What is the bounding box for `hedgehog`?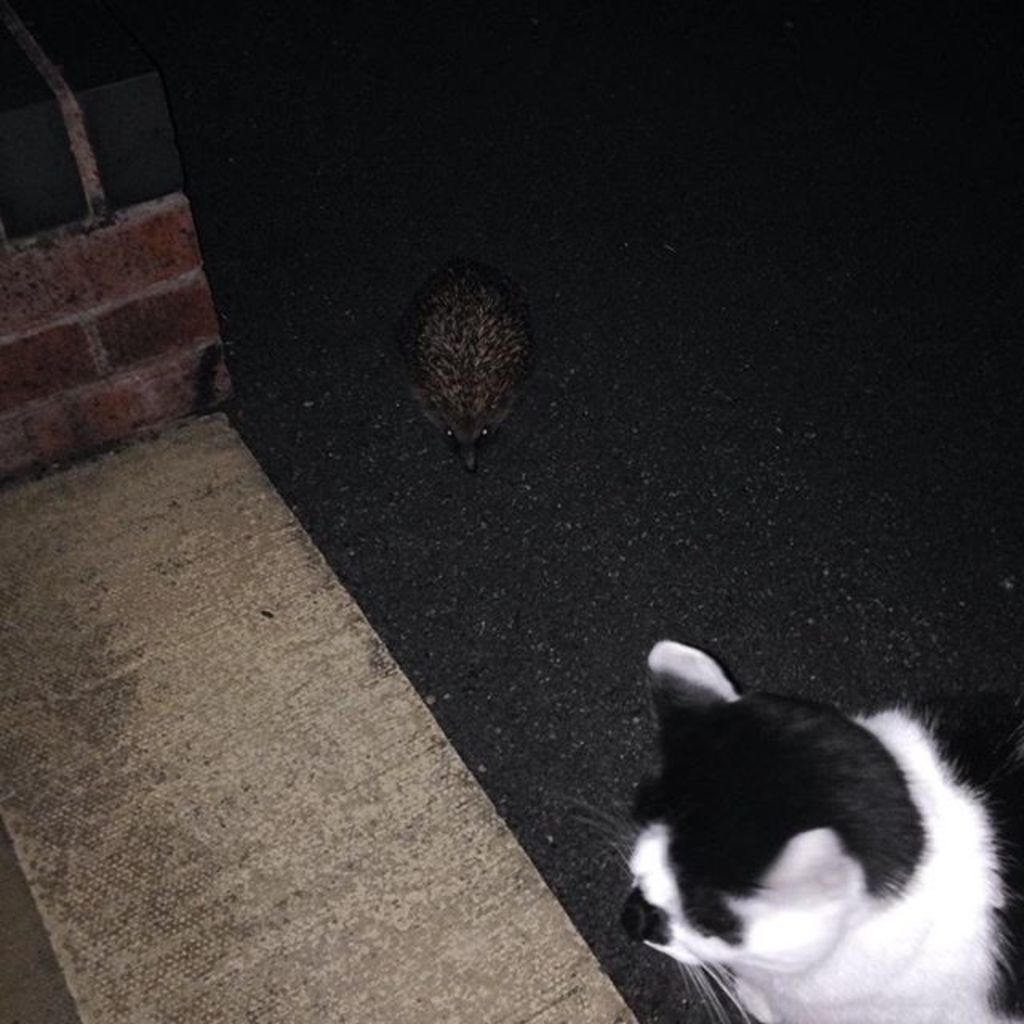
{"x1": 381, "y1": 246, "x2": 547, "y2": 474}.
